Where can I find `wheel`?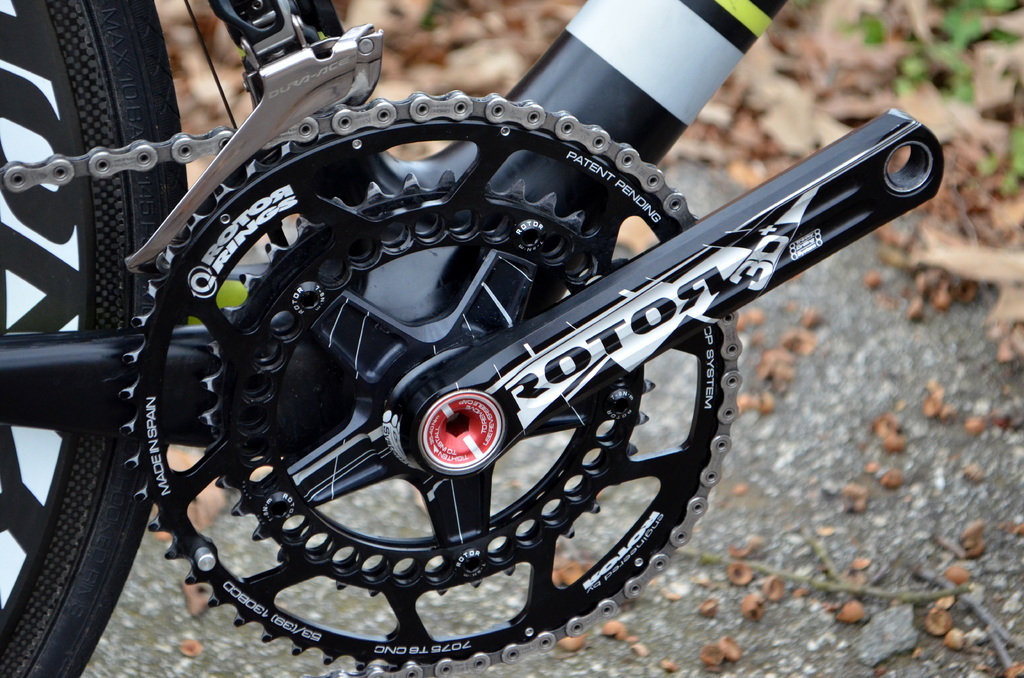
You can find it at select_region(115, 111, 727, 670).
